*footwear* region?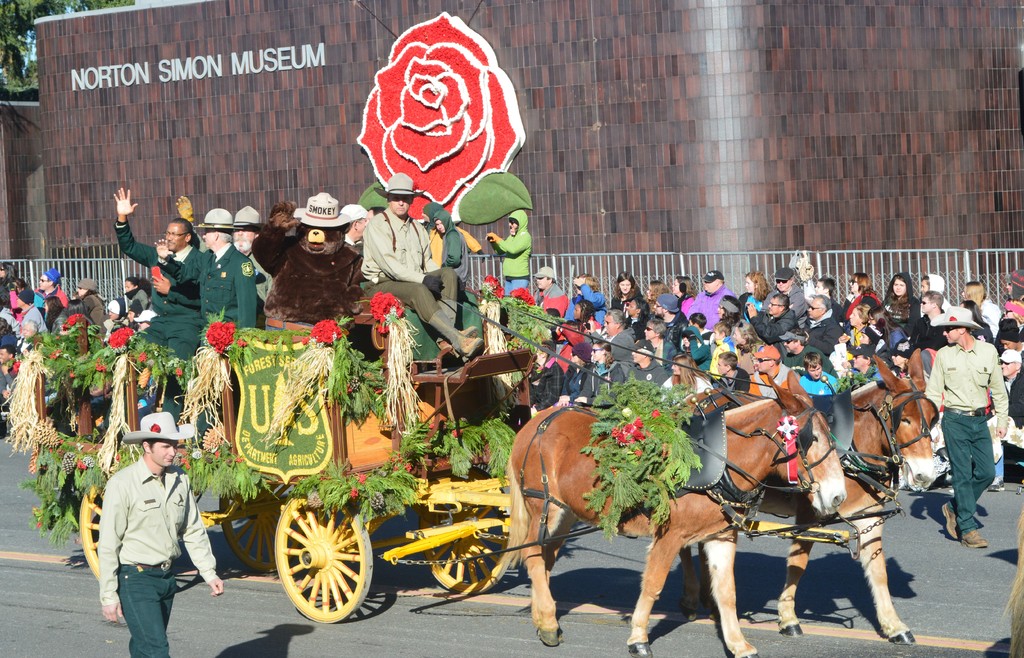
bbox=(960, 527, 988, 550)
